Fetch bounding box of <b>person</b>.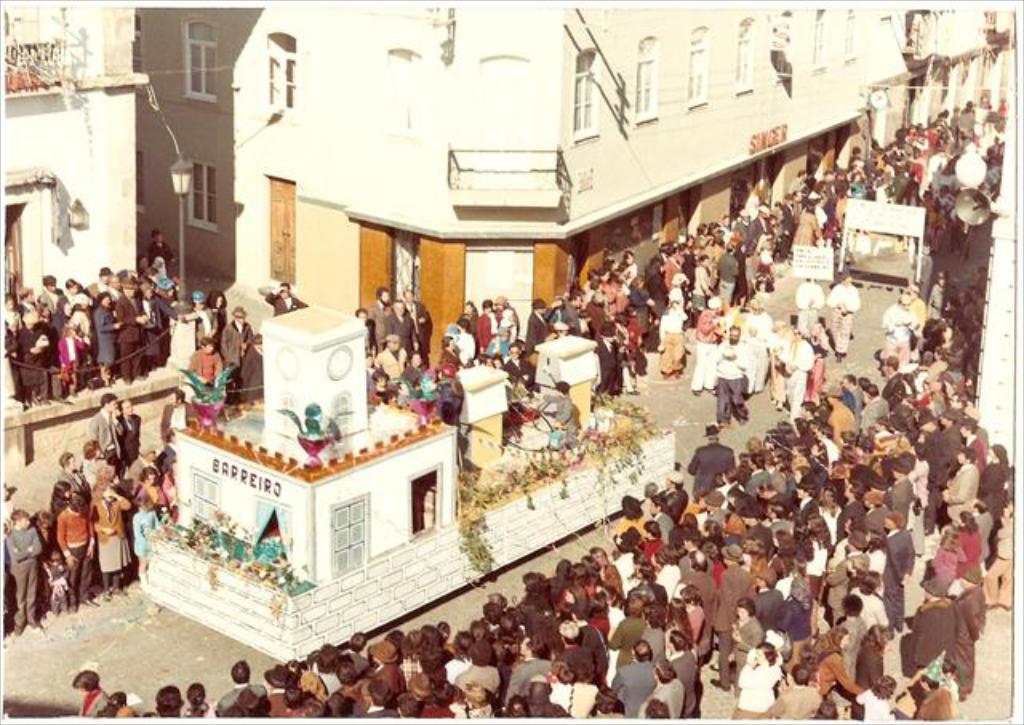
Bbox: [214, 661, 266, 720].
